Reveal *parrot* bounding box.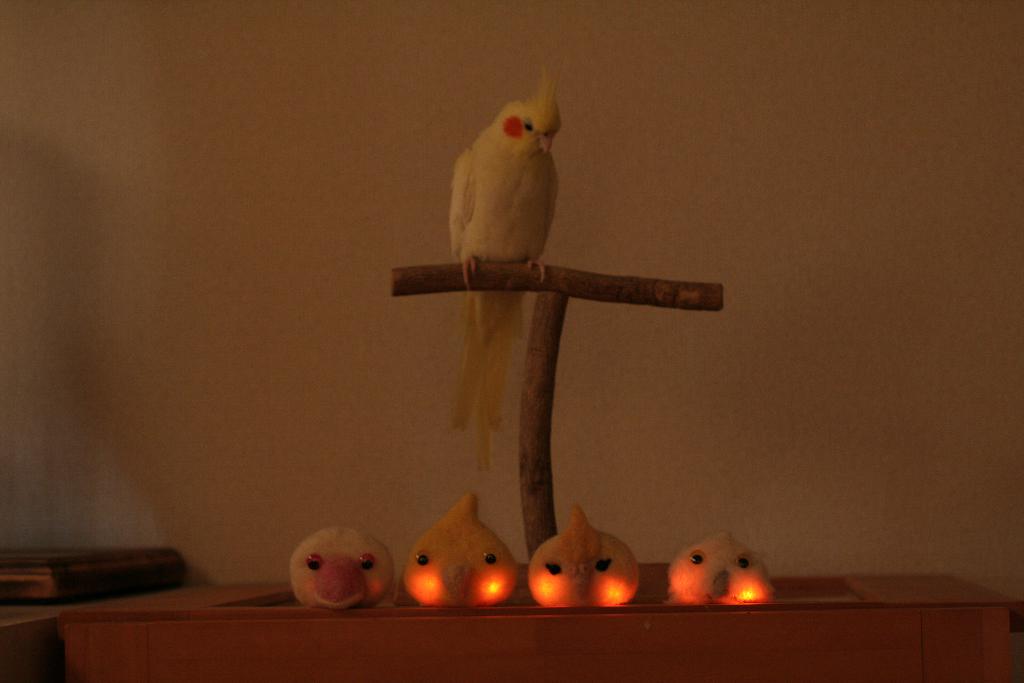
Revealed: detection(401, 484, 513, 612).
